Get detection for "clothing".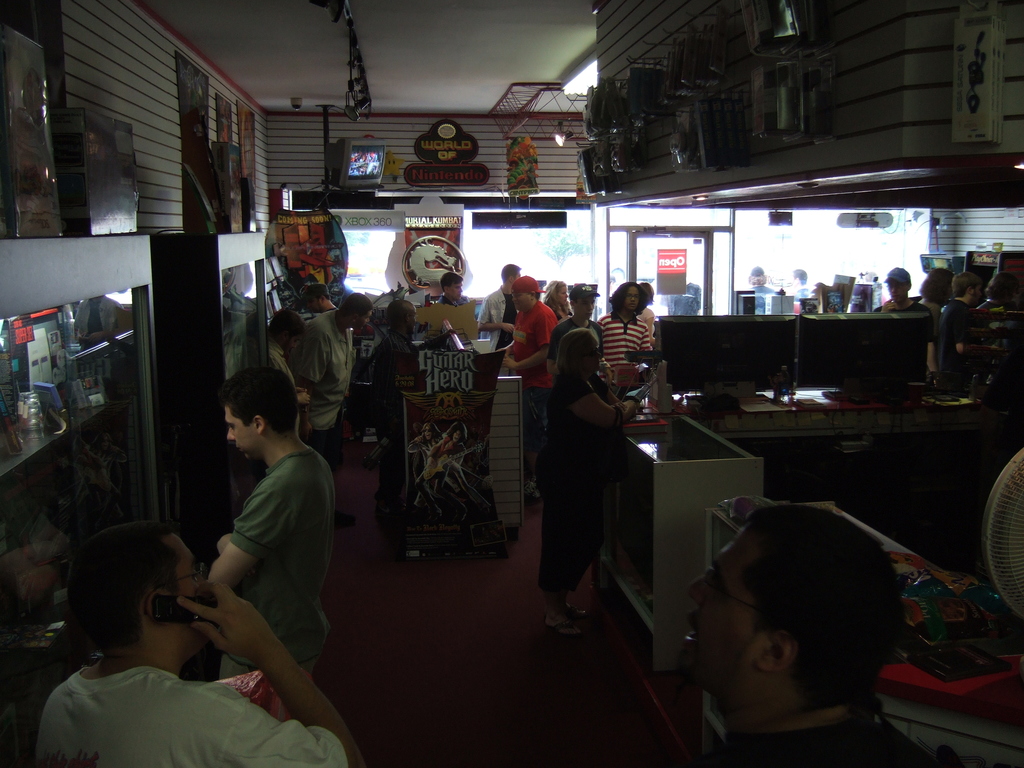
Detection: (559,314,602,382).
